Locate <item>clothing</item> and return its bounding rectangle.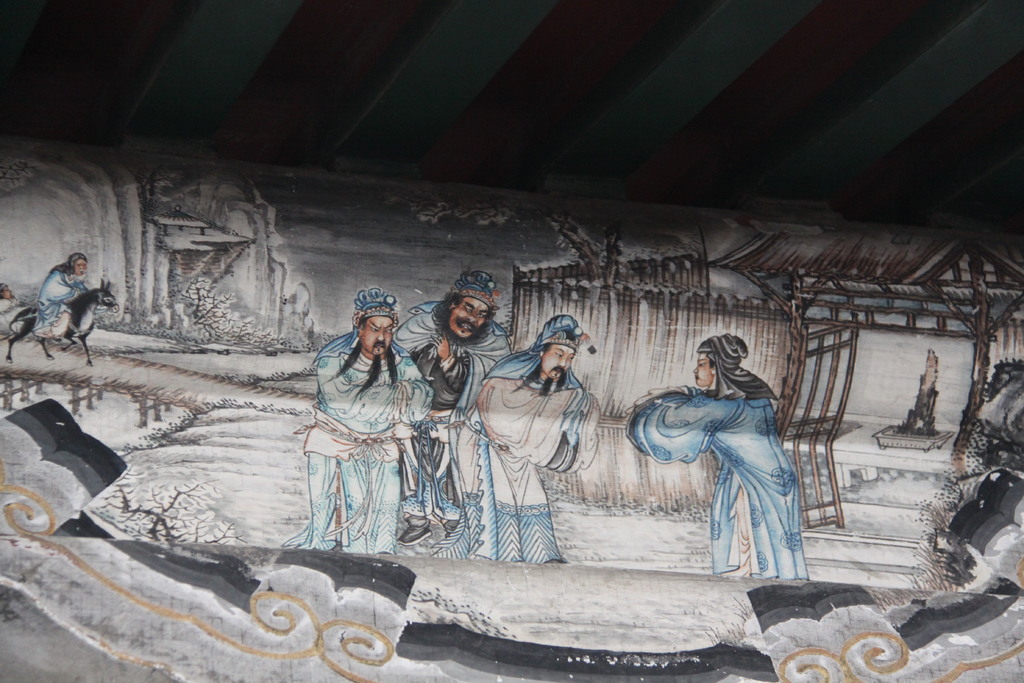
<region>625, 391, 806, 578</region>.
